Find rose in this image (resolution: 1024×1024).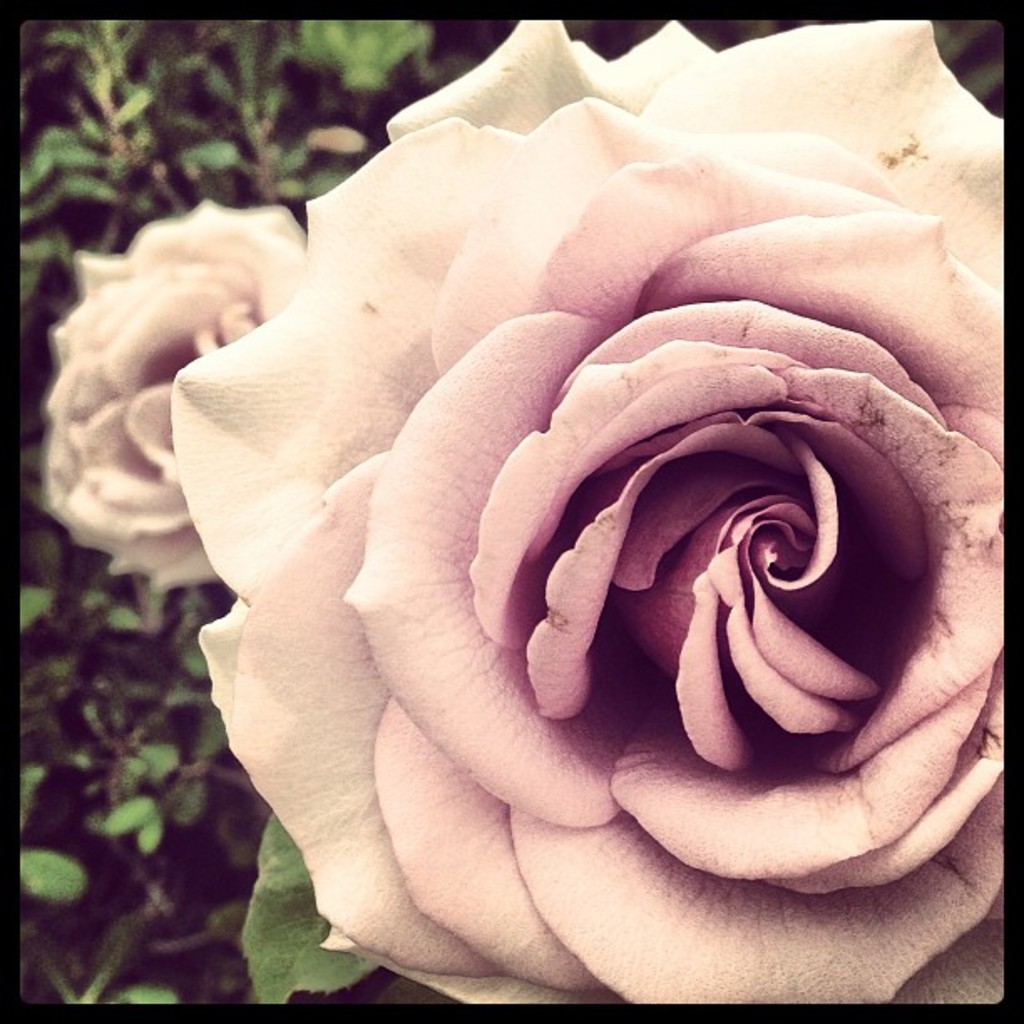
44, 196, 318, 591.
